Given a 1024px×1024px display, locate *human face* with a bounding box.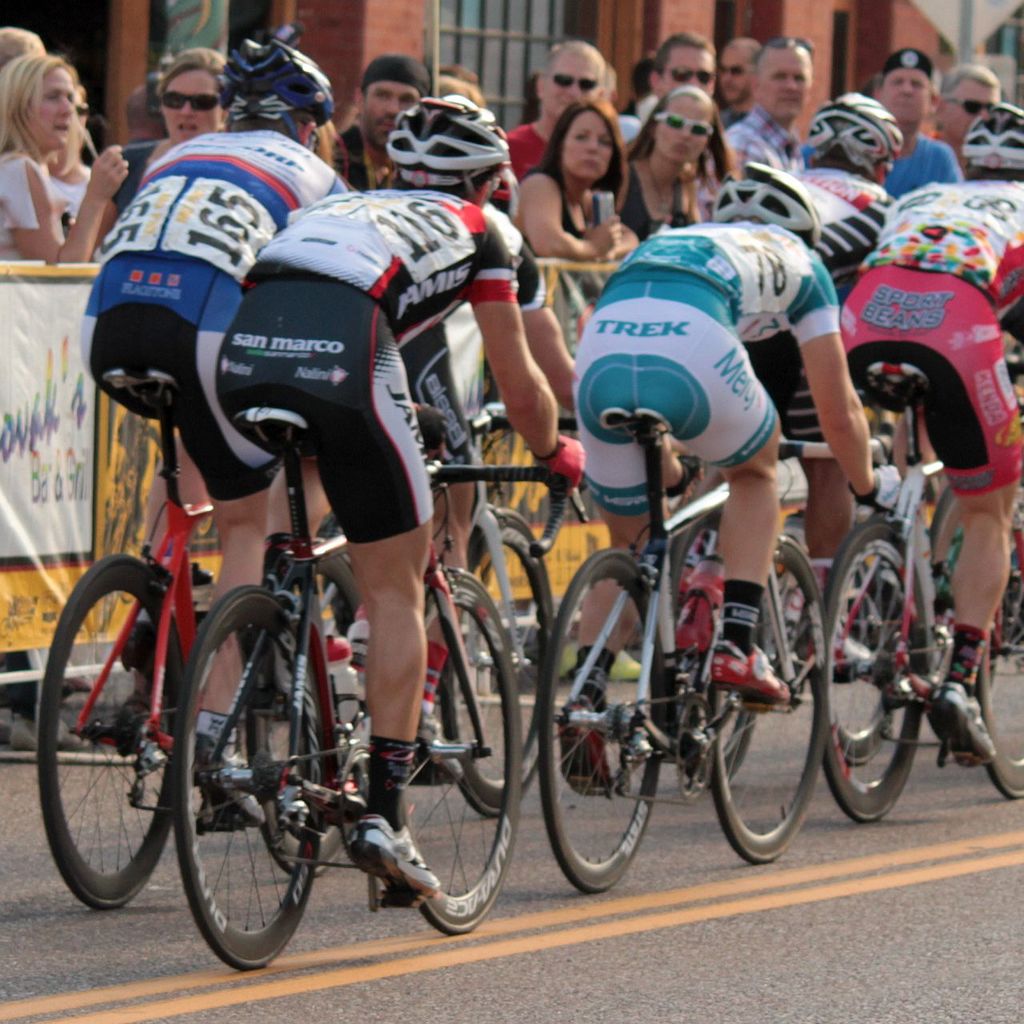
Located: bbox=(720, 47, 755, 100).
